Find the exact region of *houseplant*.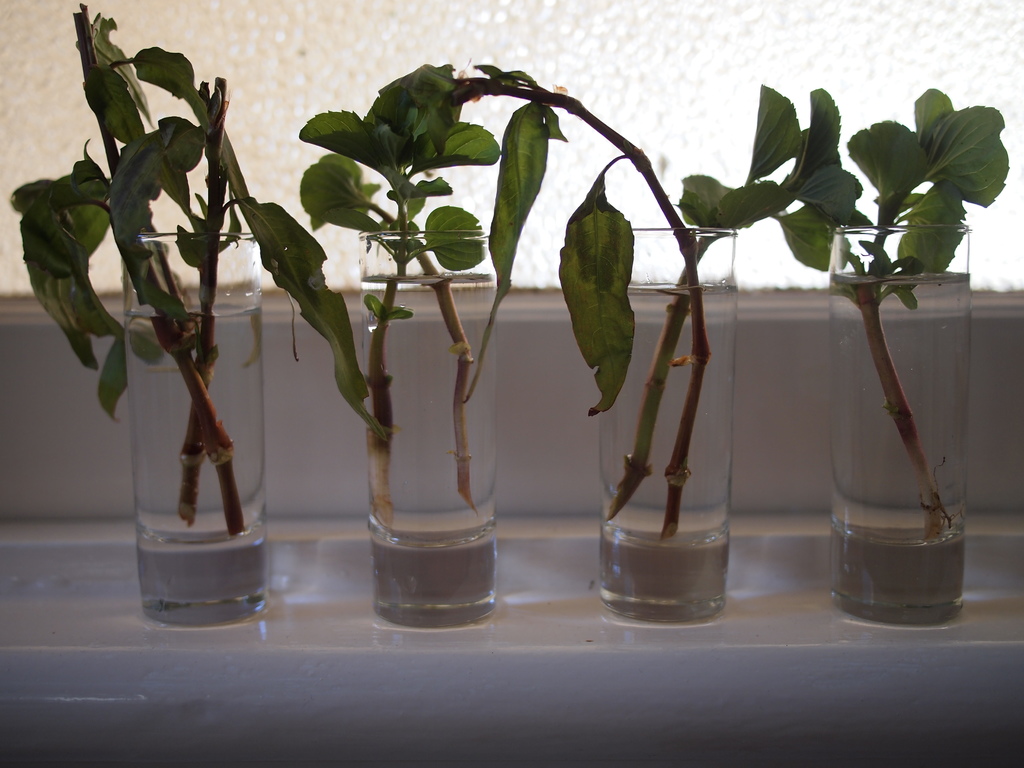
Exact region: l=834, t=92, r=1011, b=620.
